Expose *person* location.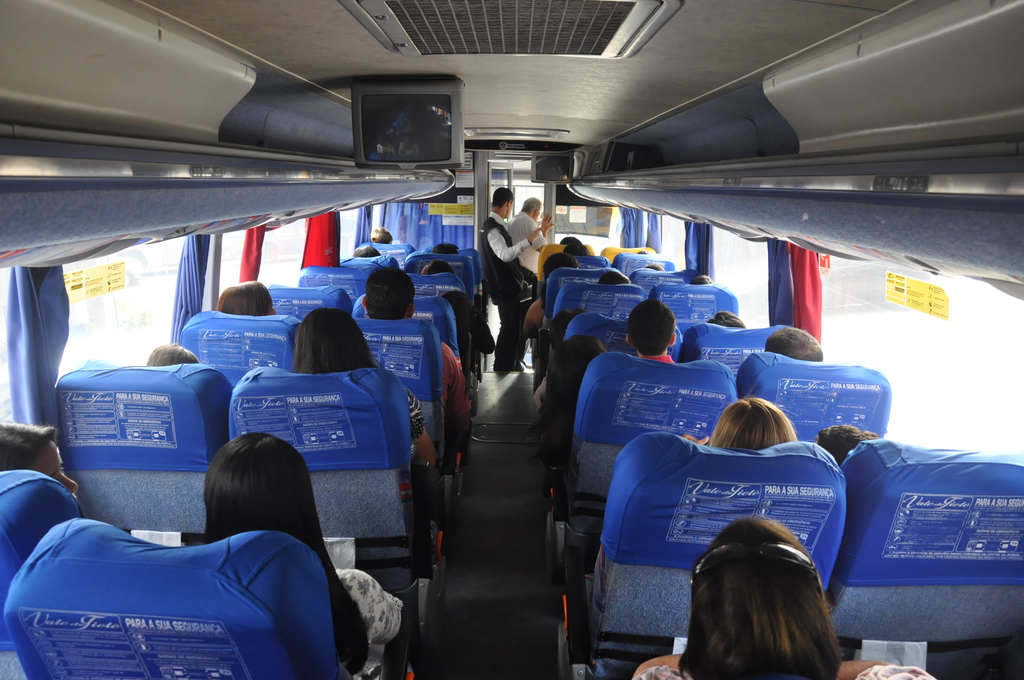
Exposed at crop(351, 271, 471, 442).
